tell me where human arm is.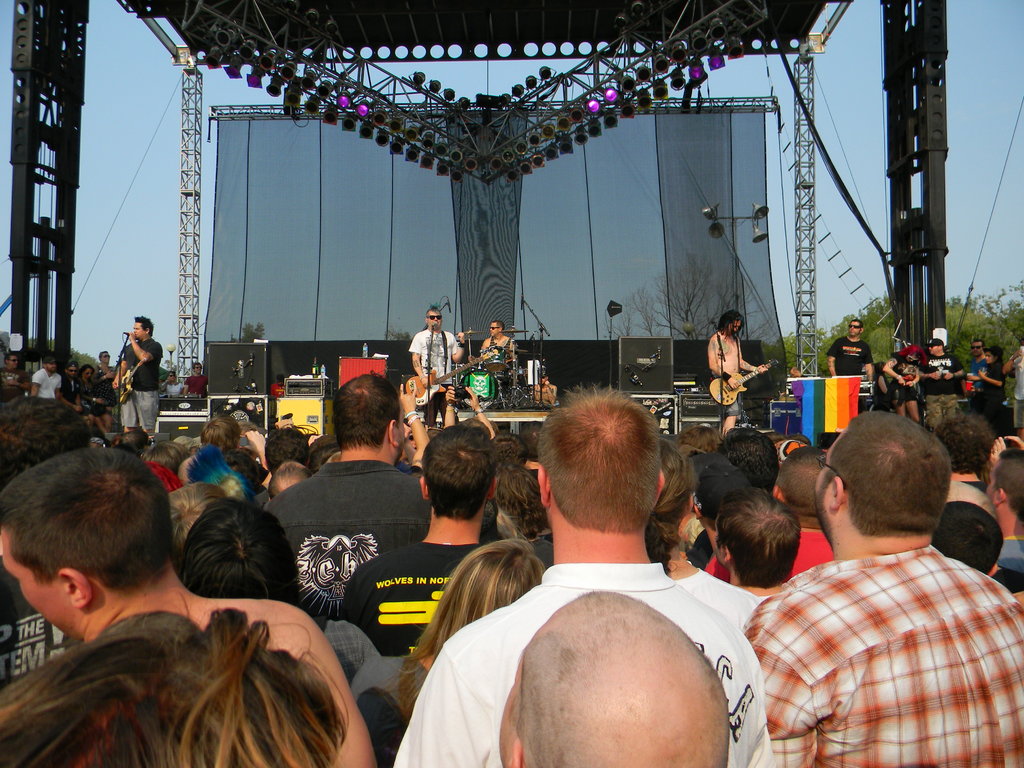
human arm is at 703 333 738 393.
